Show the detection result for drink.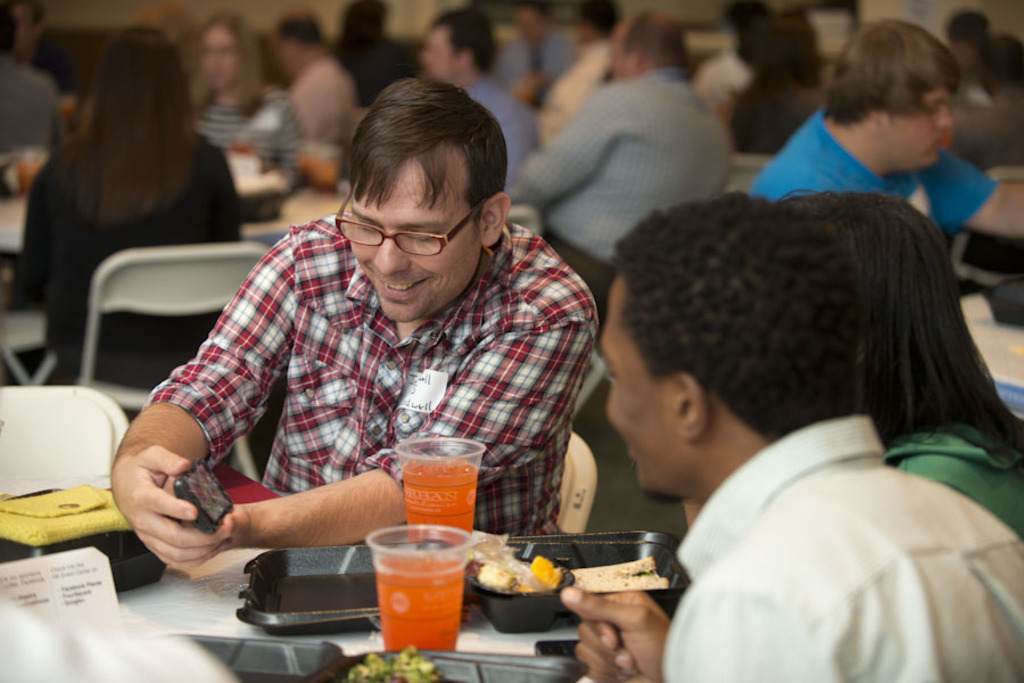
(386, 442, 484, 536).
